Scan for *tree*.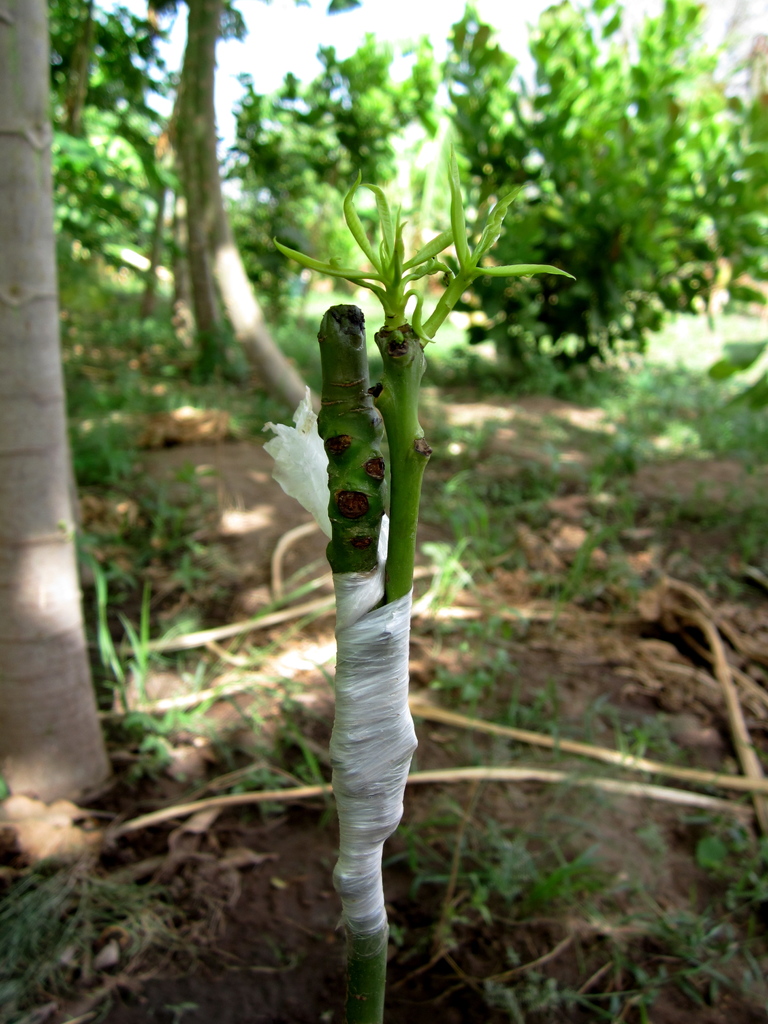
Scan result: rect(0, 0, 116, 805).
